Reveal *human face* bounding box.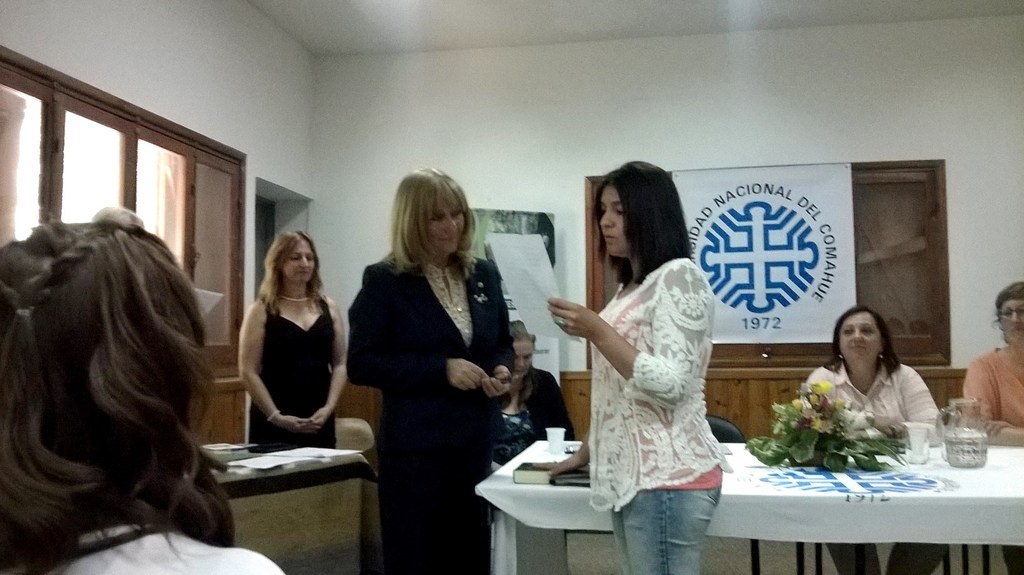
Revealed: x1=430 y1=206 x2=463 y2=257.
